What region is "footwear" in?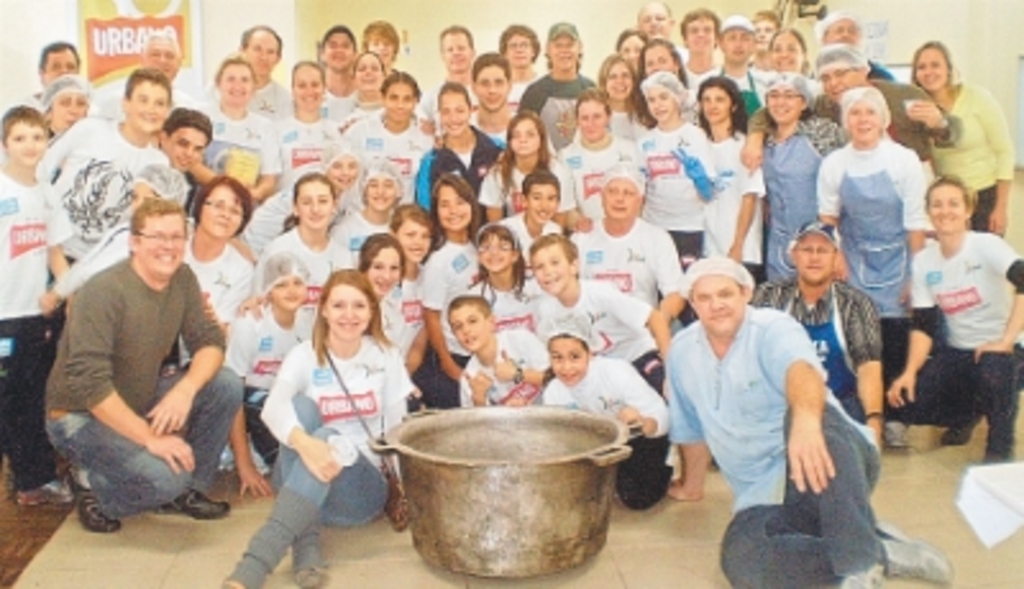
box=[837, 563, 886, 586].
